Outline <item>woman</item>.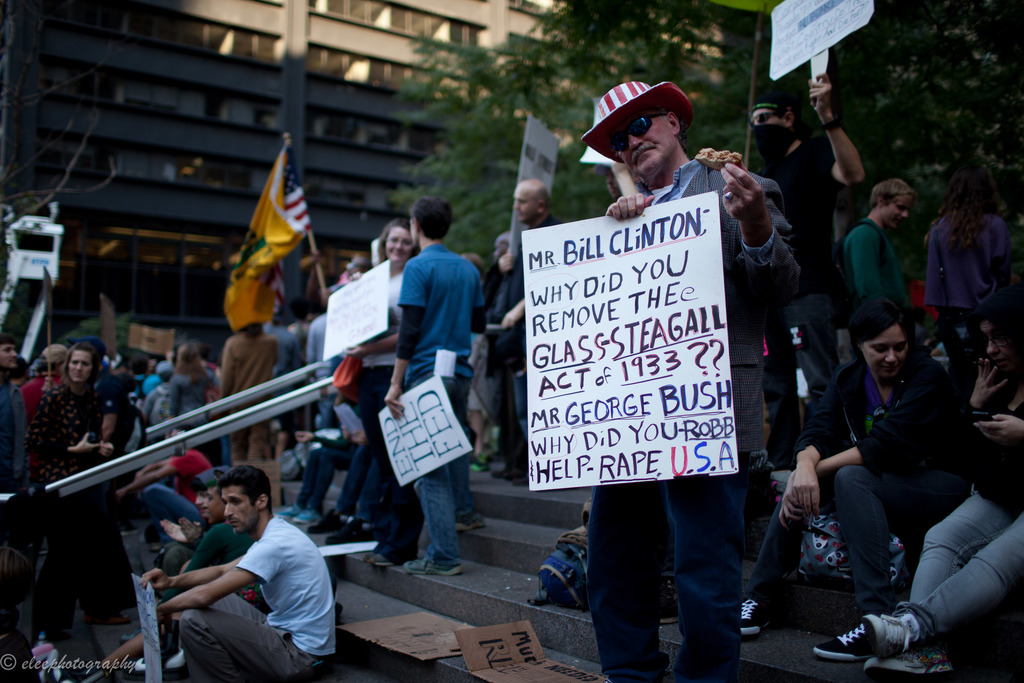
Outline: <bbox>163, 334, 221, 455</bbox>.
